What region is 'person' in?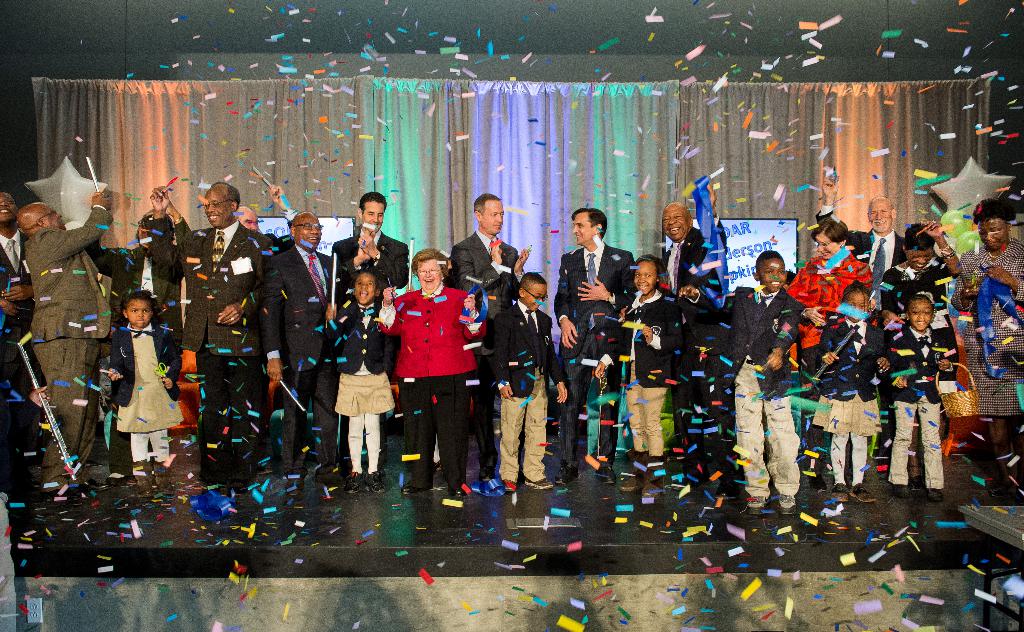
region(620, 252, 687, 488).
